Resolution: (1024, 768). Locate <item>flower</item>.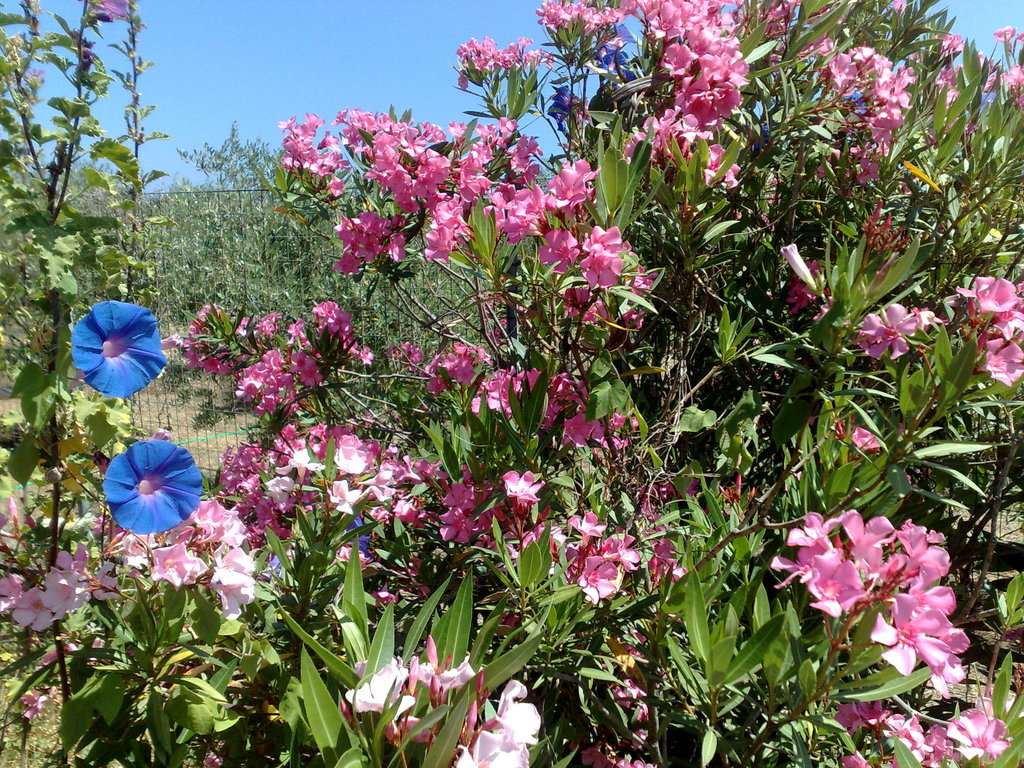
(left=70, top=304, right=165, bottom=402).
